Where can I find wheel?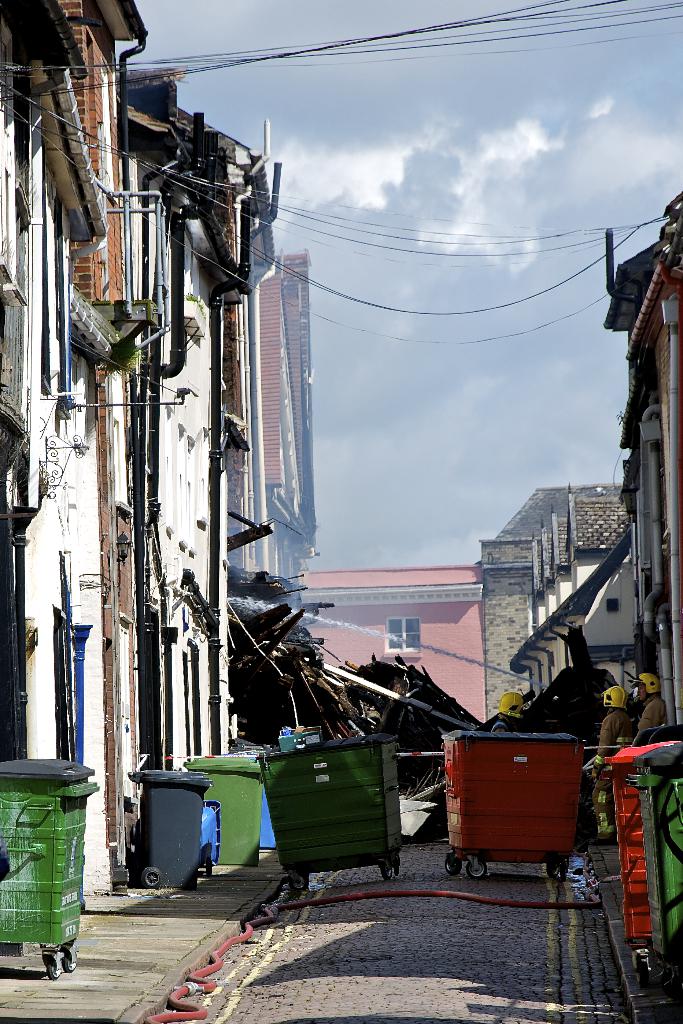
You can find it at [48, 959, 61, 979].
